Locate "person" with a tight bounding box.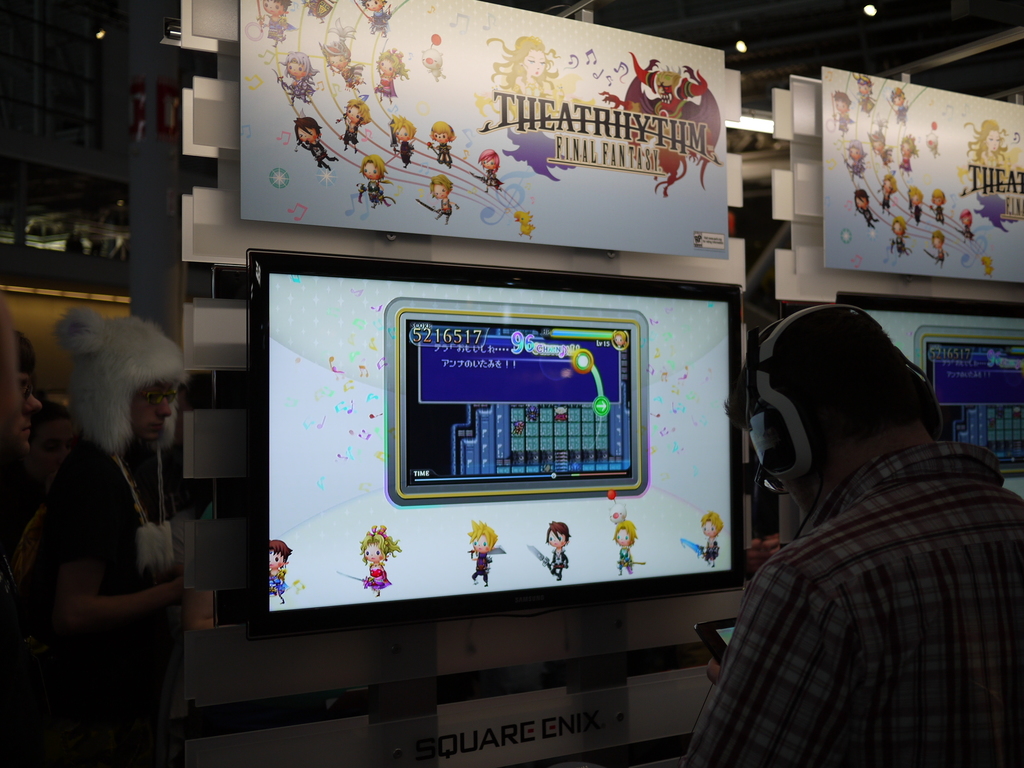
bbox=(259, 0, 292, 40).
